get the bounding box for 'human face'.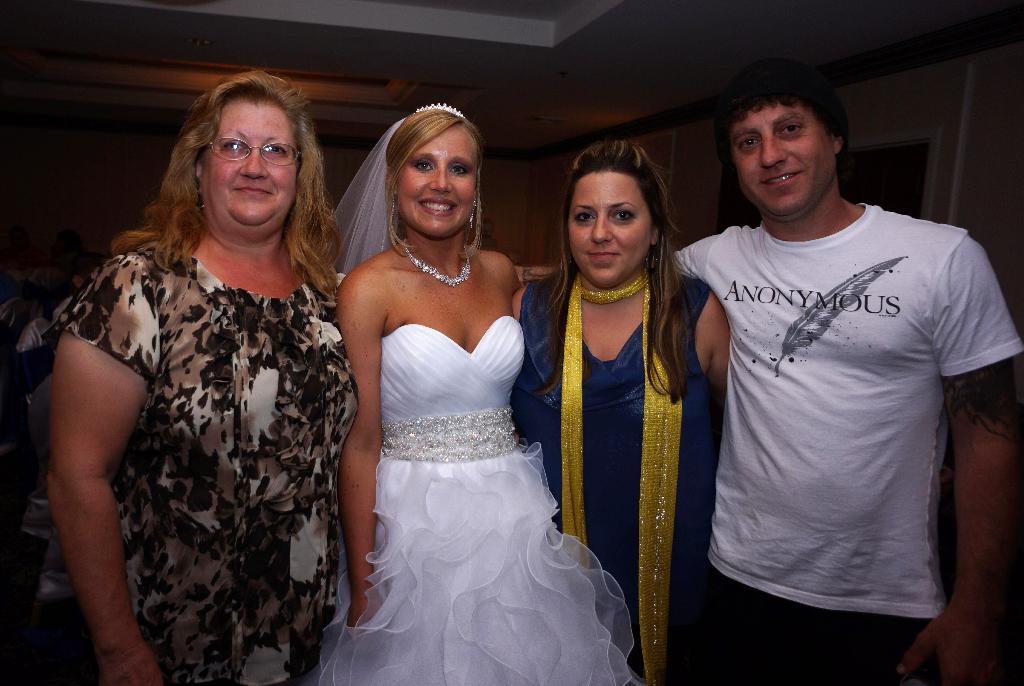
crop(394, 135, 480, 227).
